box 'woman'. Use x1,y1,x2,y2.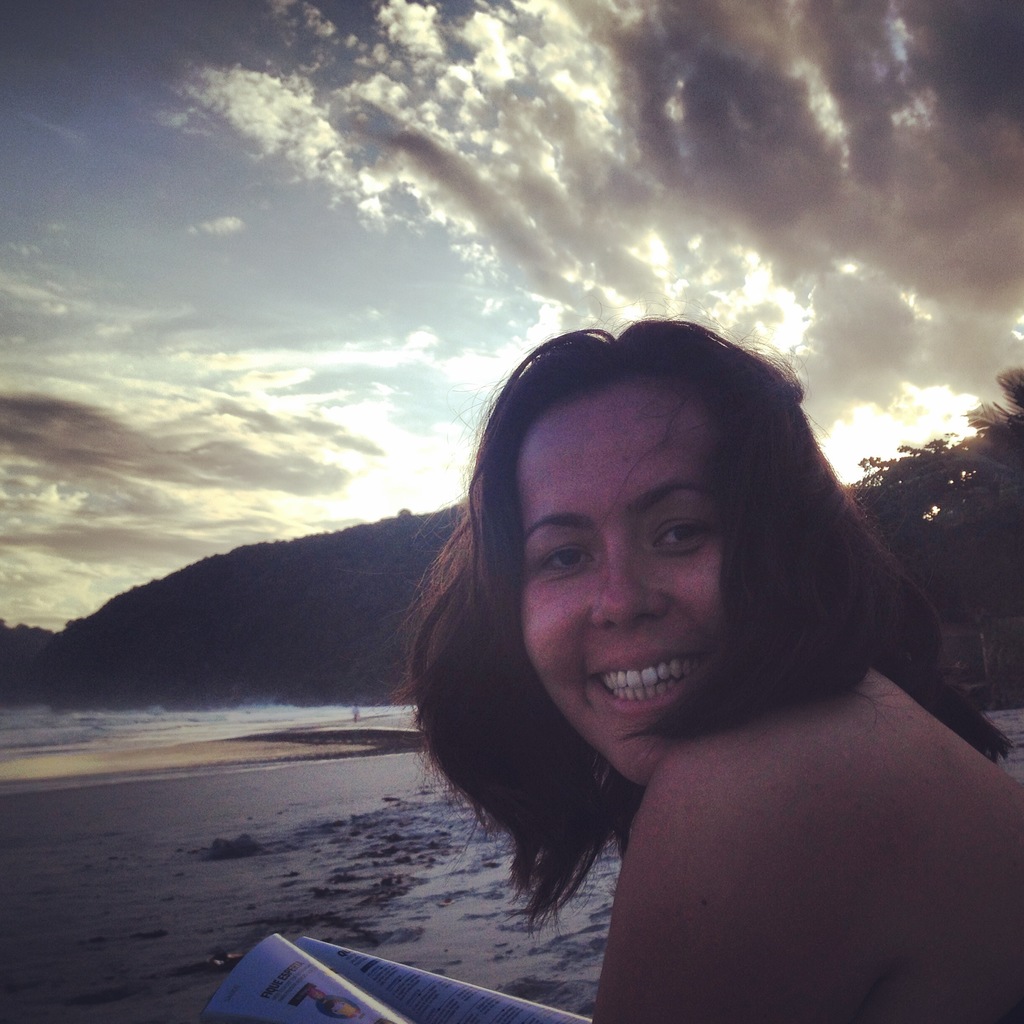
342,291,1002,1014.
